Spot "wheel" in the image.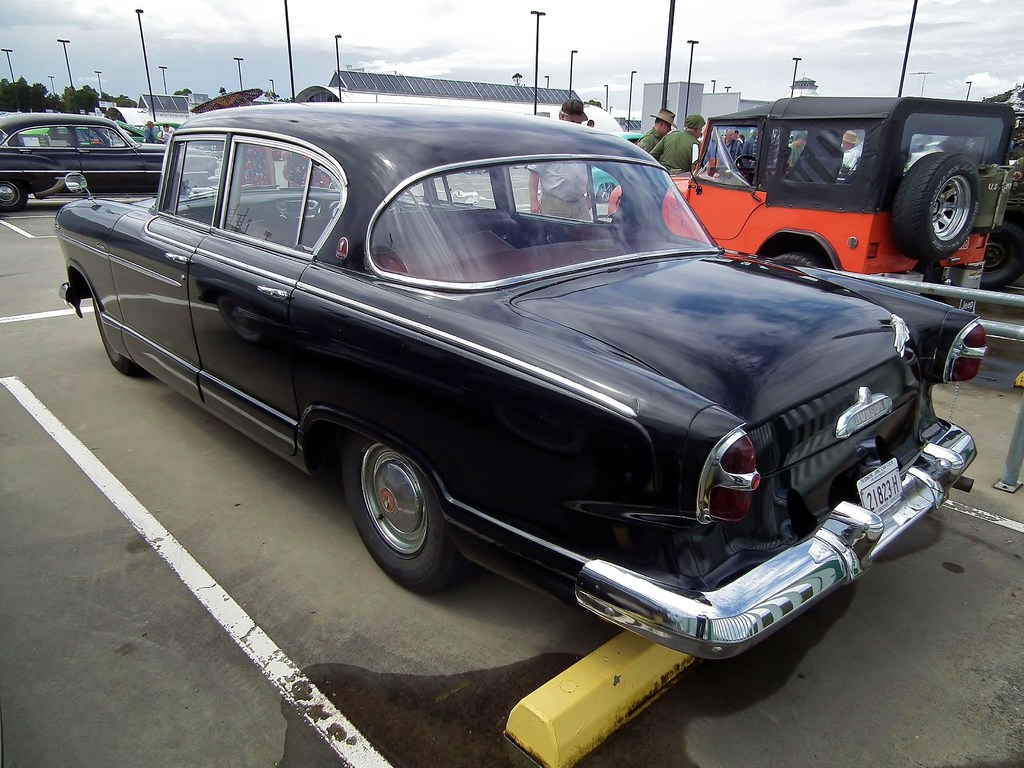
"wheel" found at [left=595, top=181, right=614, bottom=206].
